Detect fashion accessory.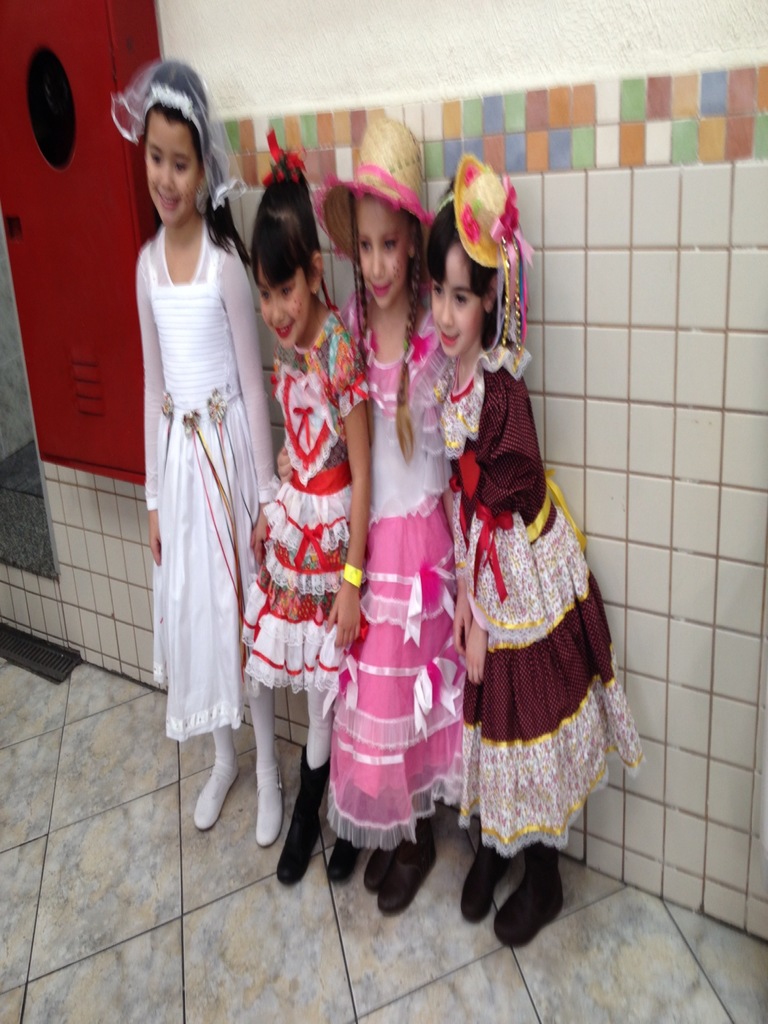
Detected at (193, 753, 242, 829).
